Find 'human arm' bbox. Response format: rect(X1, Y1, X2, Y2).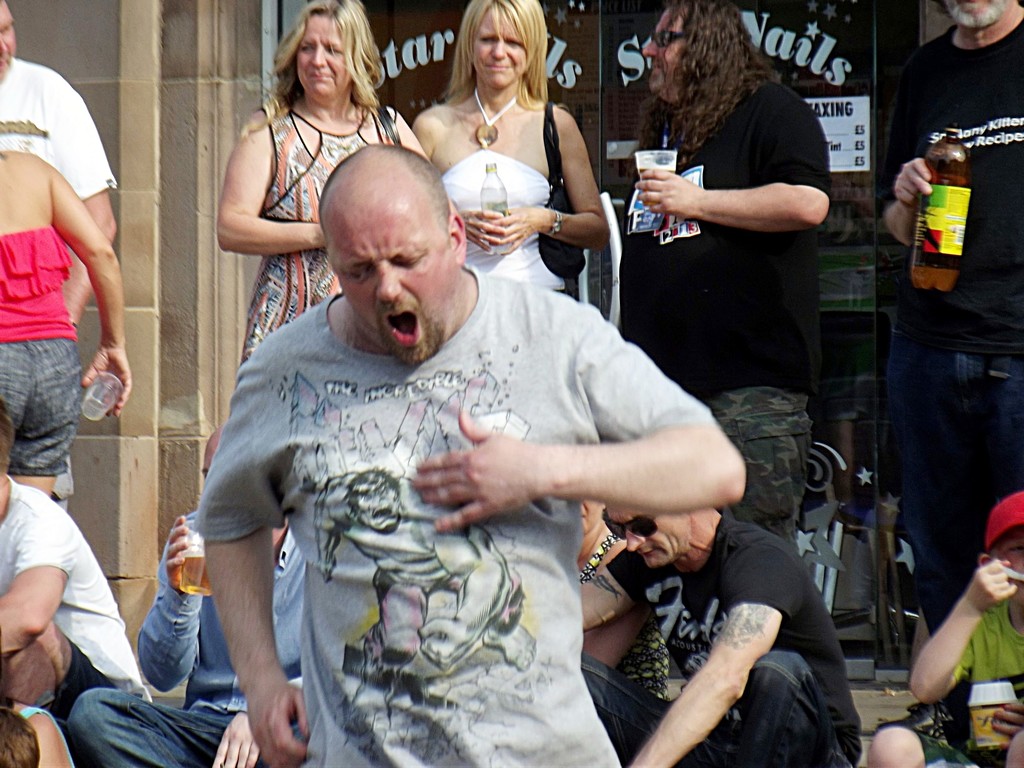
rect(51, 77, 114, 326).
